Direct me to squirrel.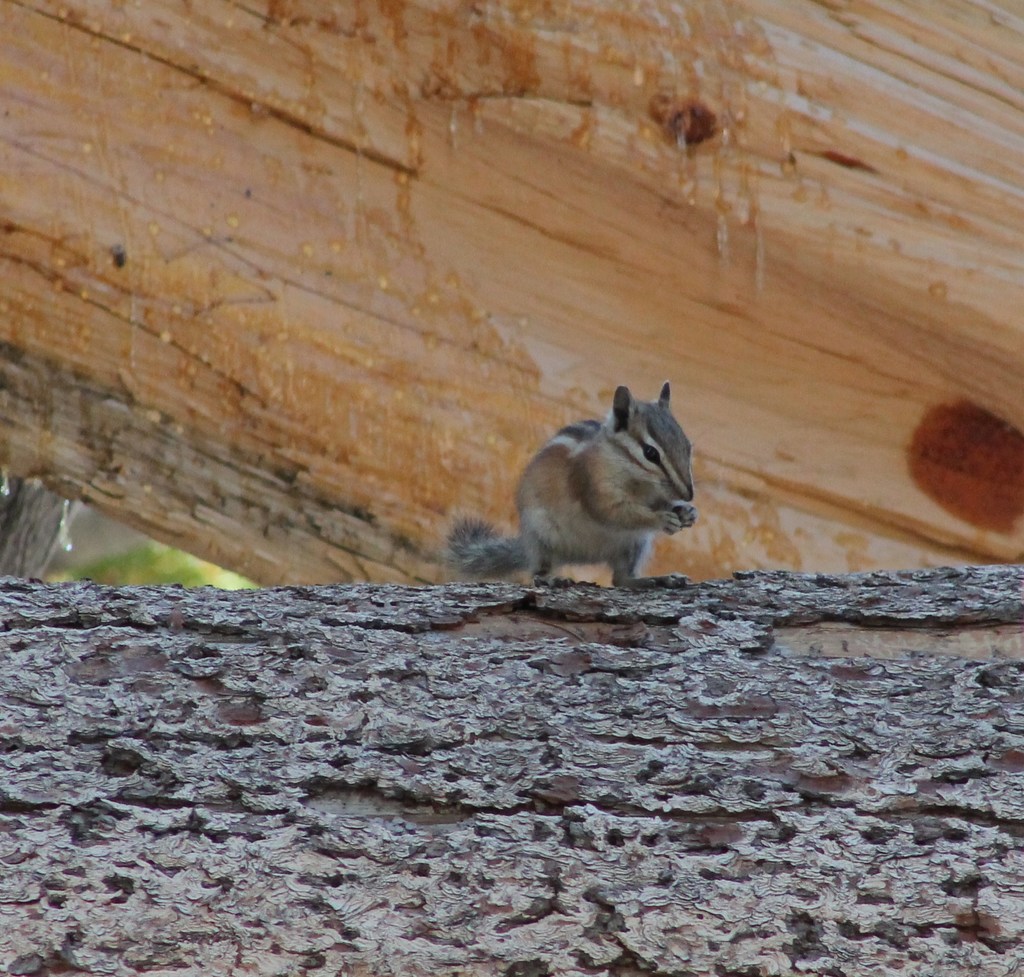
Direction: {"x1": 448, "y1": 373, "x2": 703, "y2": 581}.
